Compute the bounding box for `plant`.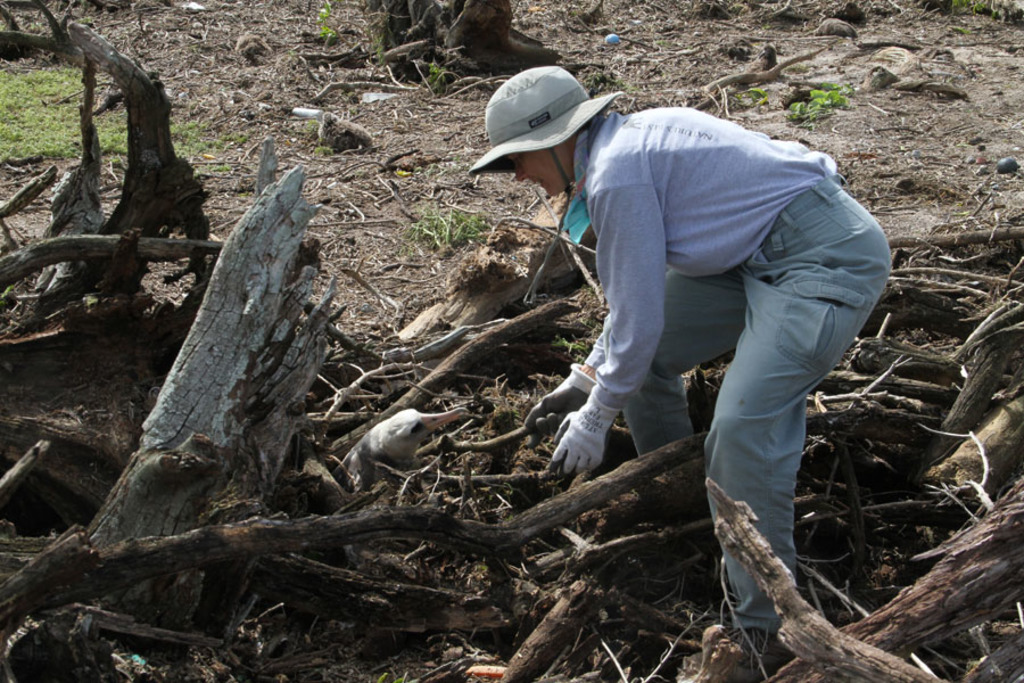
l=926, t=0, r=1023, b=25.
